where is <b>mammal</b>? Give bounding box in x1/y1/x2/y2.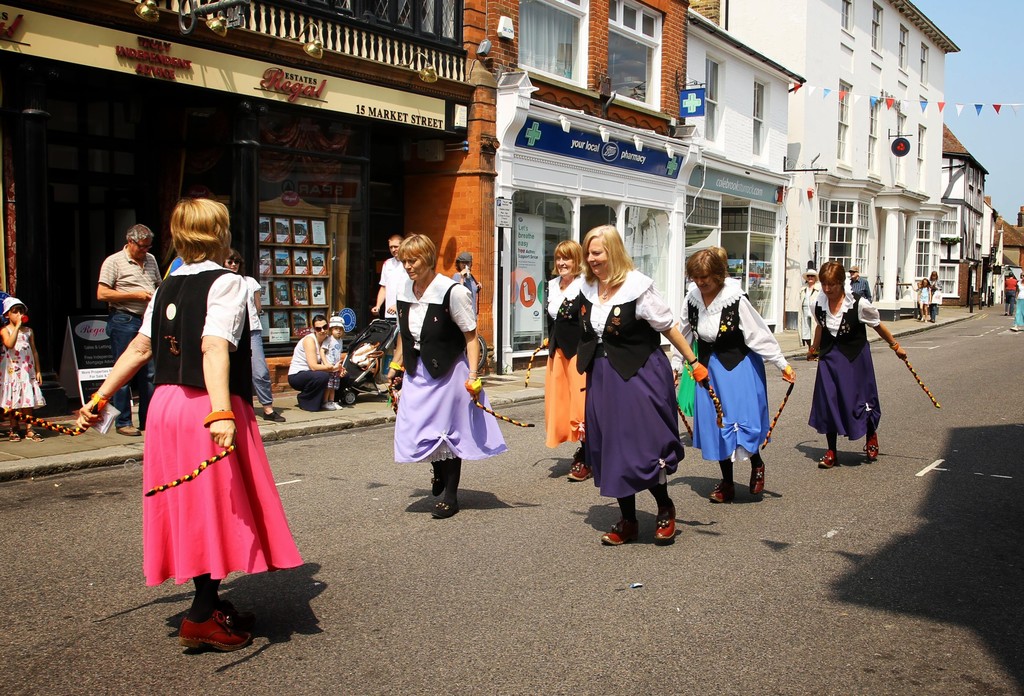
676/248/798/501.
